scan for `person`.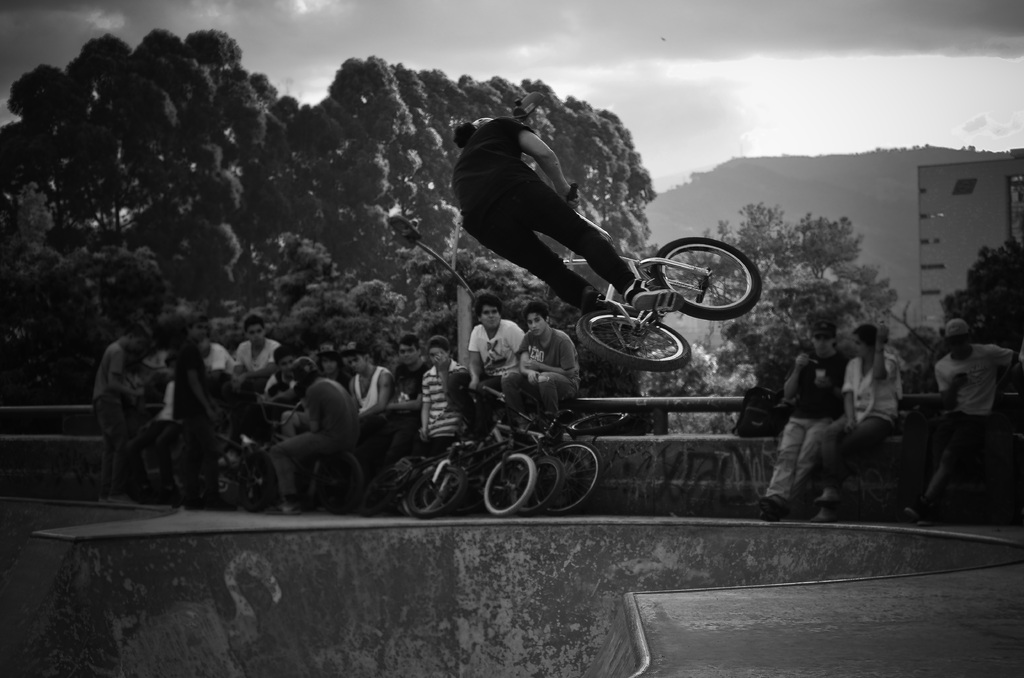
Scan result: <region>819, 322, 902, 504</region>.
